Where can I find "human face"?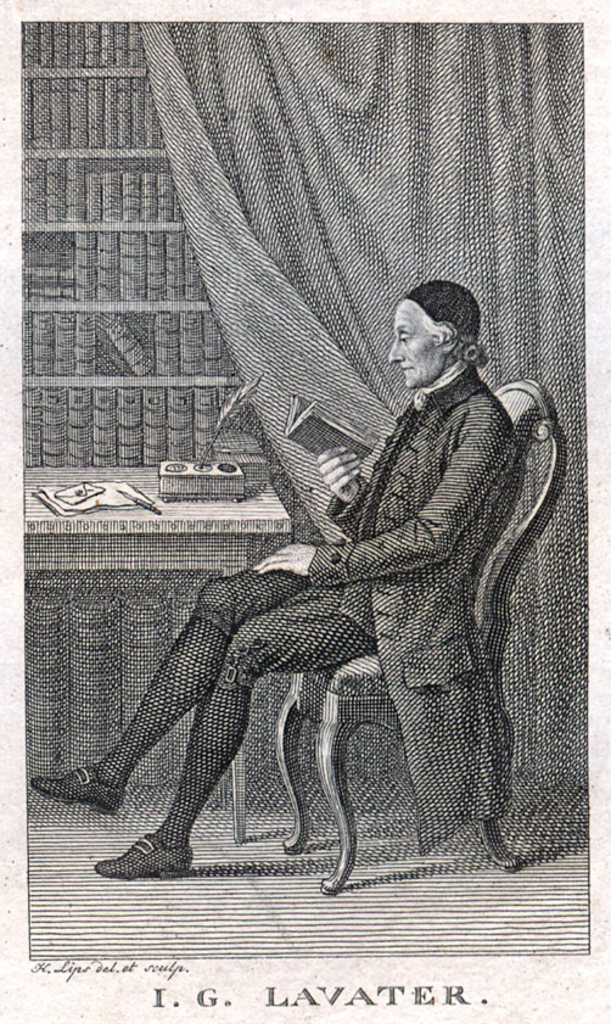
You can find it at (393,297,445,388).
